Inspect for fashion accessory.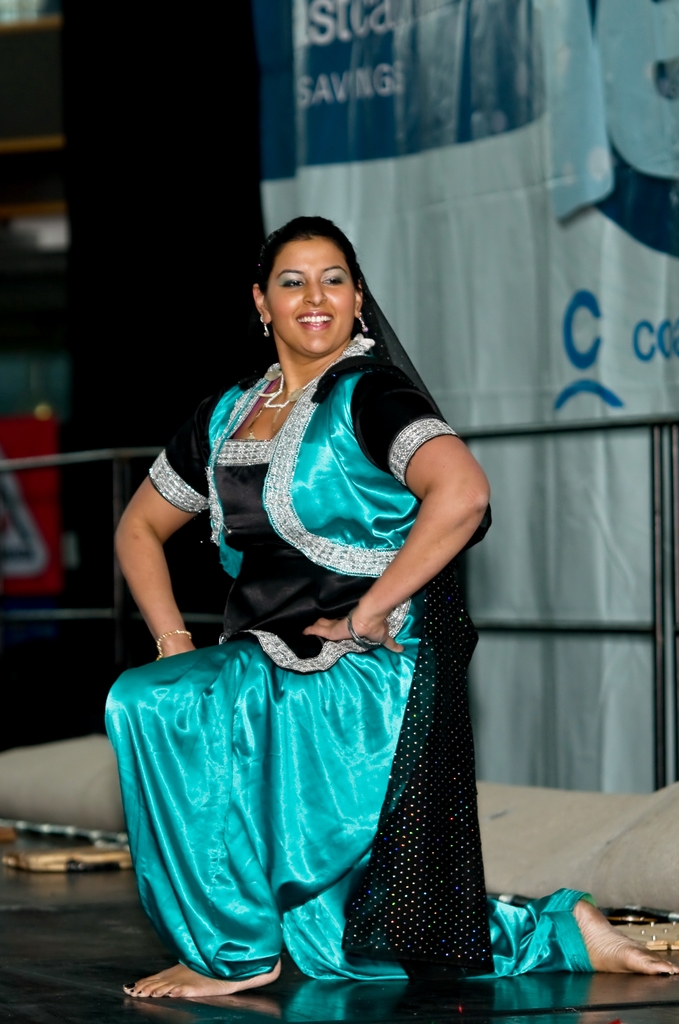
Inspection: (255, 362, 307, 416).
